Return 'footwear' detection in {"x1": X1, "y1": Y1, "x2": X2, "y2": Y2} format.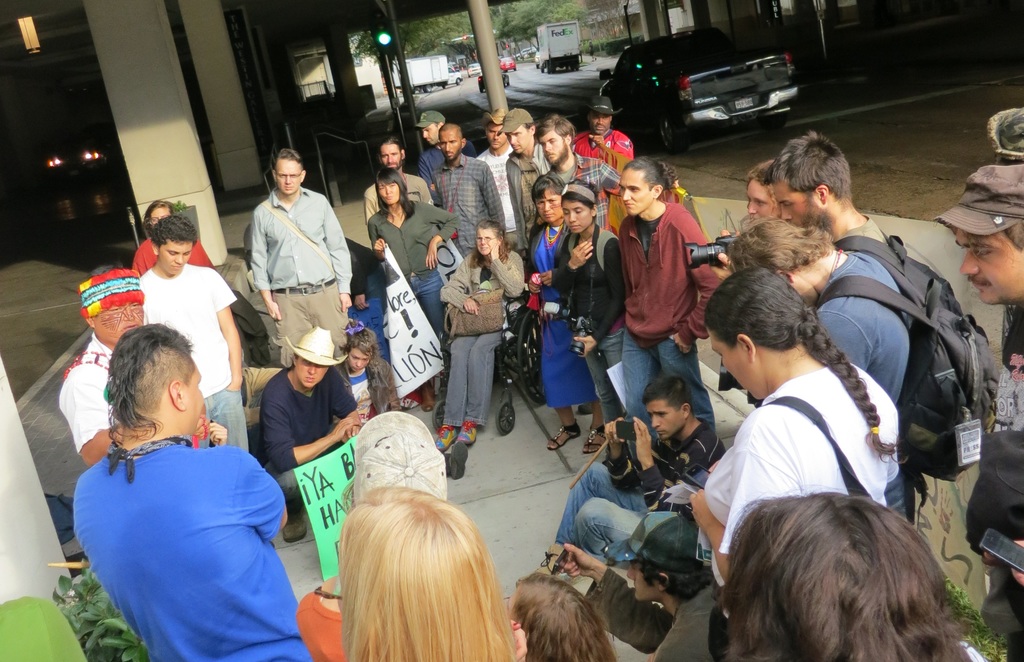
{"x1": 451, "y1": 418, "x2": 479, "y2": 441}.
